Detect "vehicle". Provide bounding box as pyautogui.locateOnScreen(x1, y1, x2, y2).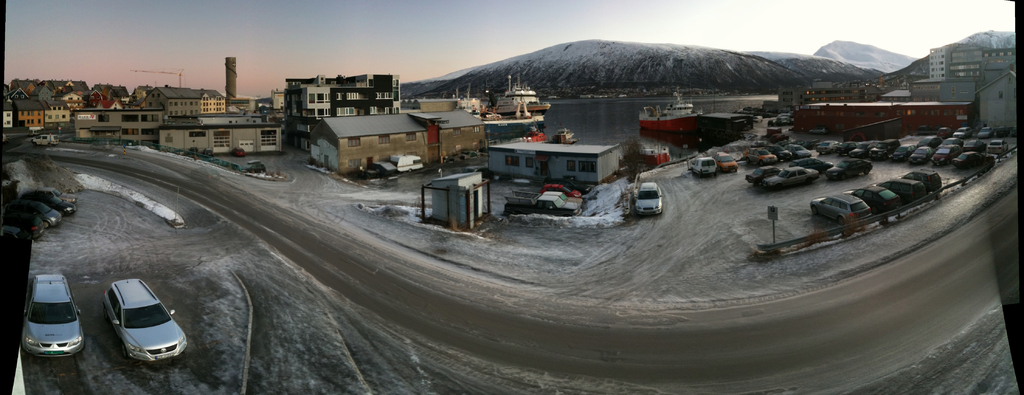
pyautogui.locateOnScreen(381, 152, 426, 177).
